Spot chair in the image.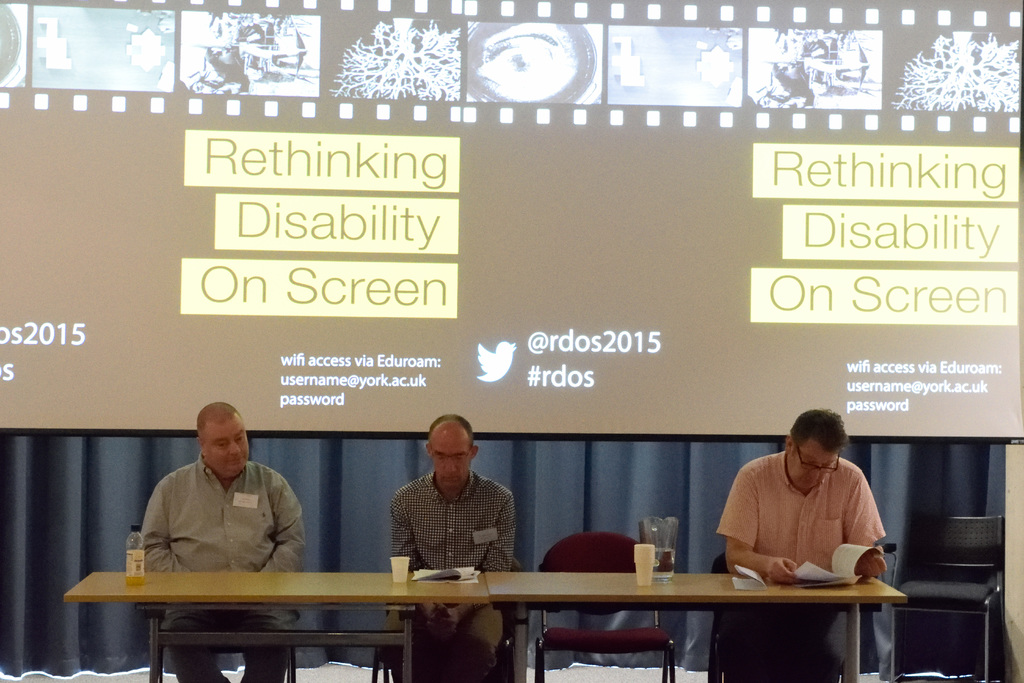
chair found at box=[701, 552, 883, 682].
